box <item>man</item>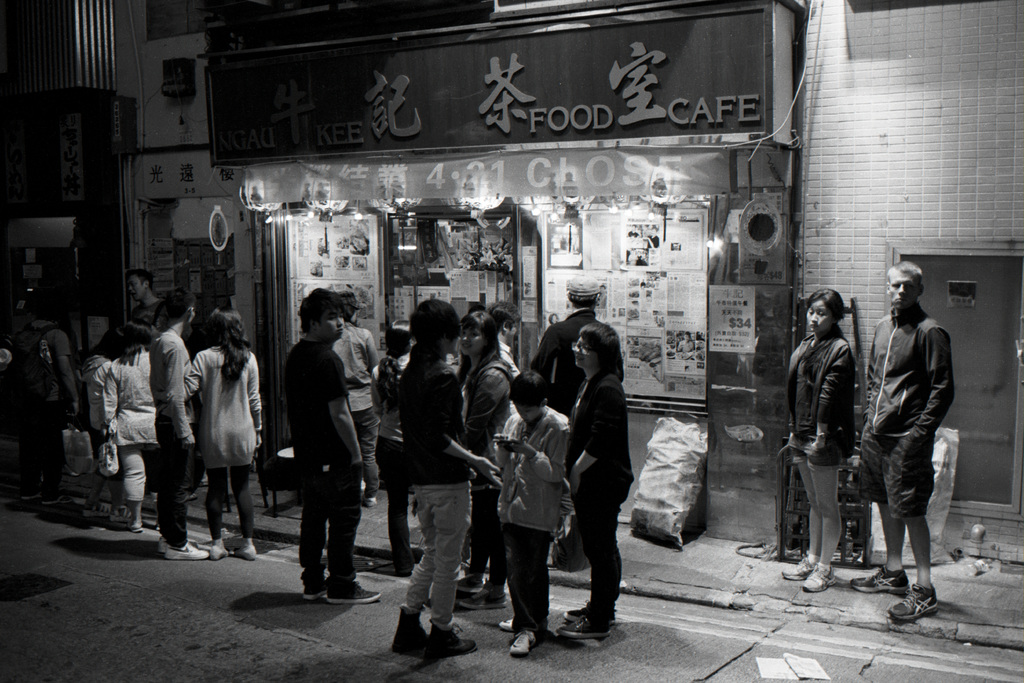
[x1=19, y1=300, x2=79, y2=506]
